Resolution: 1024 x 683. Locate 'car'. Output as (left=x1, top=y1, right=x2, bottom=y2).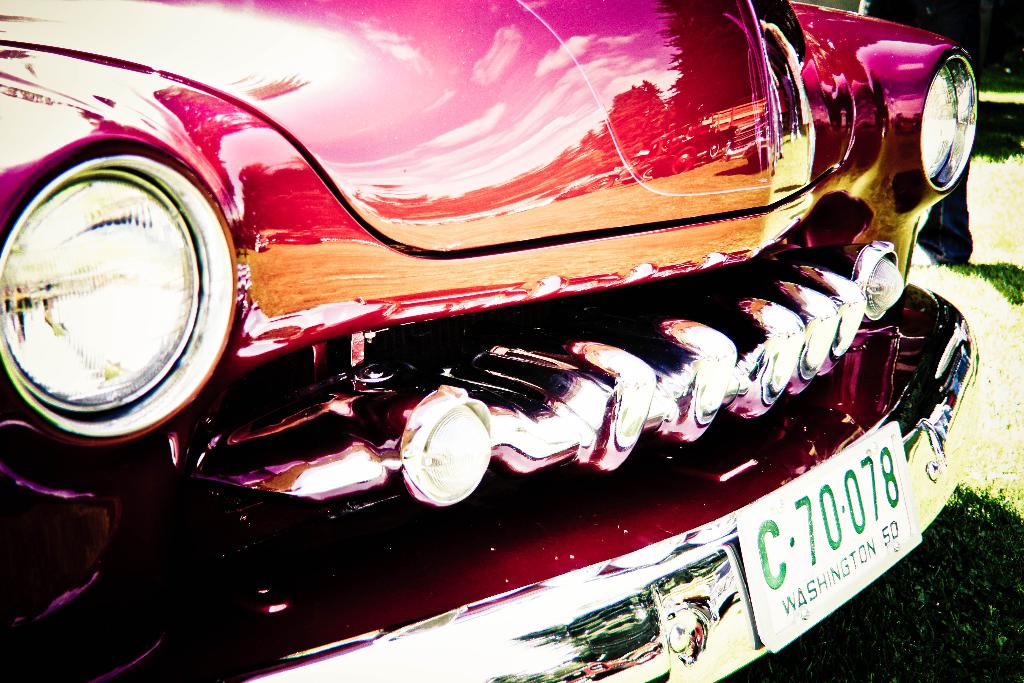
(left=17, top=0, right=936, bottom=665).
